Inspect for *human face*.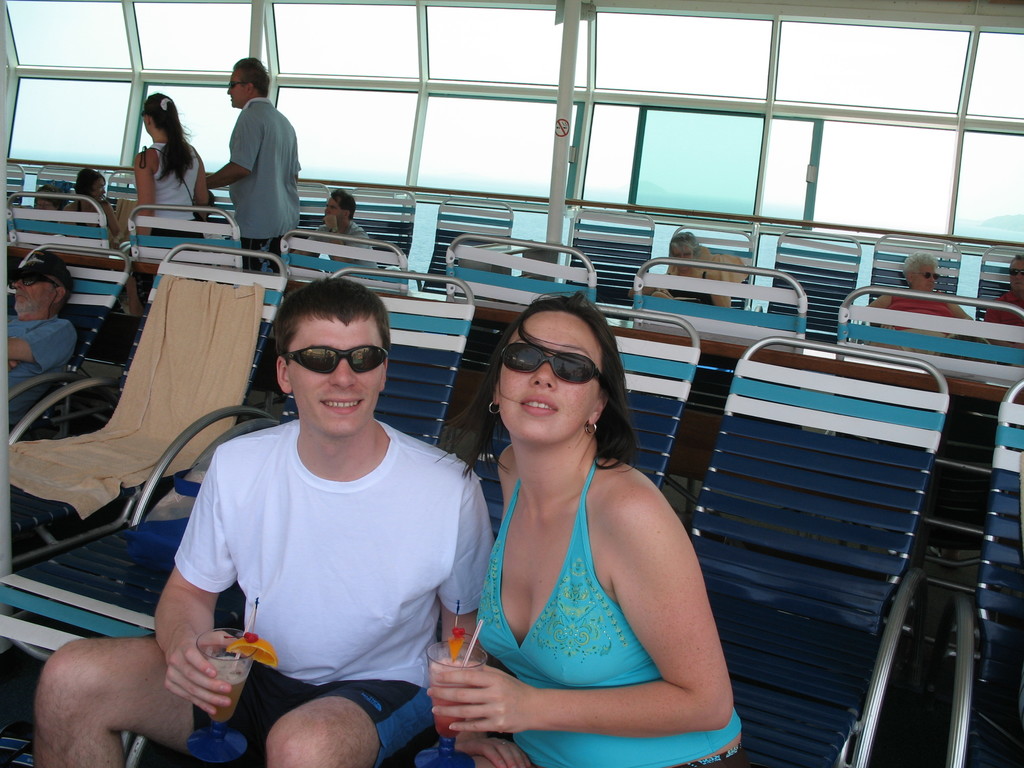
Inspection: 291,318,388,428.
